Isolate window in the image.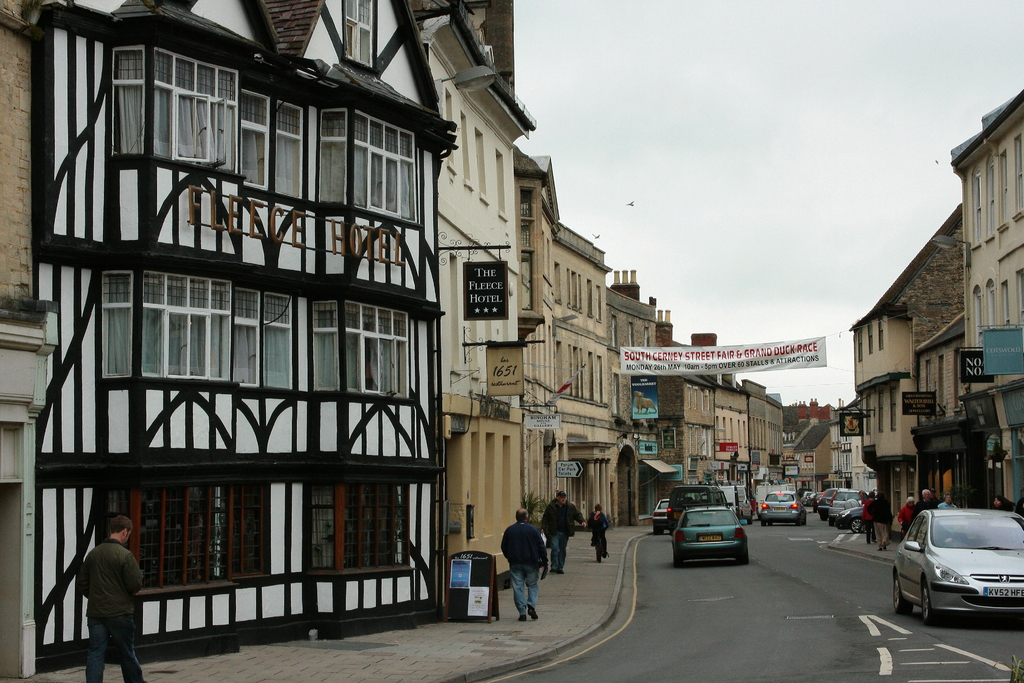
Isolated region: x1=337 y1=0 x2=376 y2=67.
